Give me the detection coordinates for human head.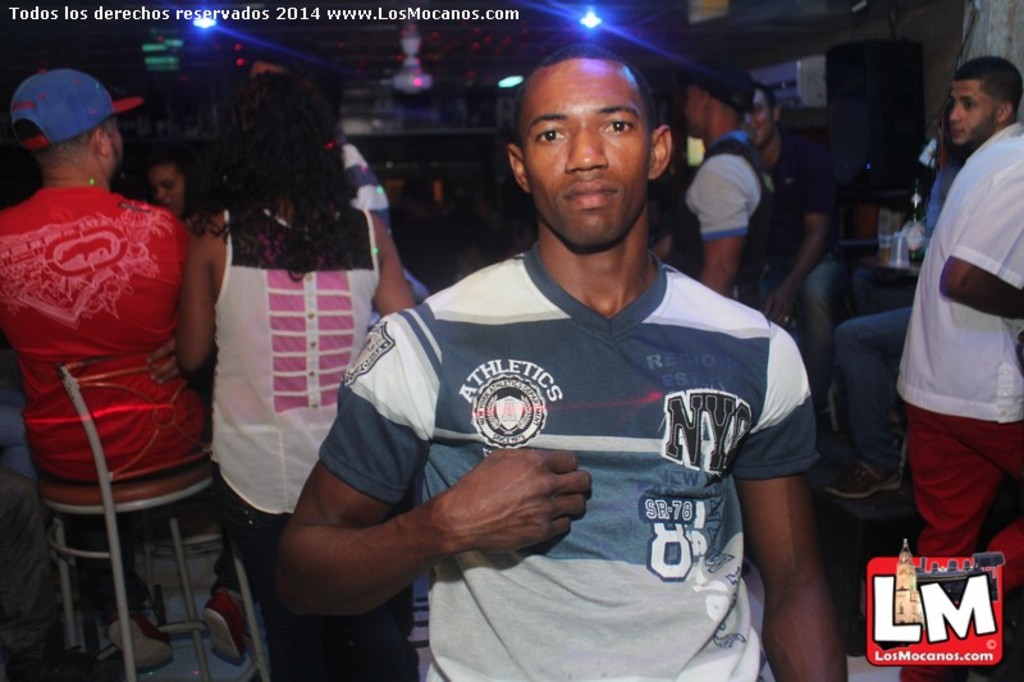
{"x1": 678, "y1": 67, "x2": 756, "y2": 137}.
